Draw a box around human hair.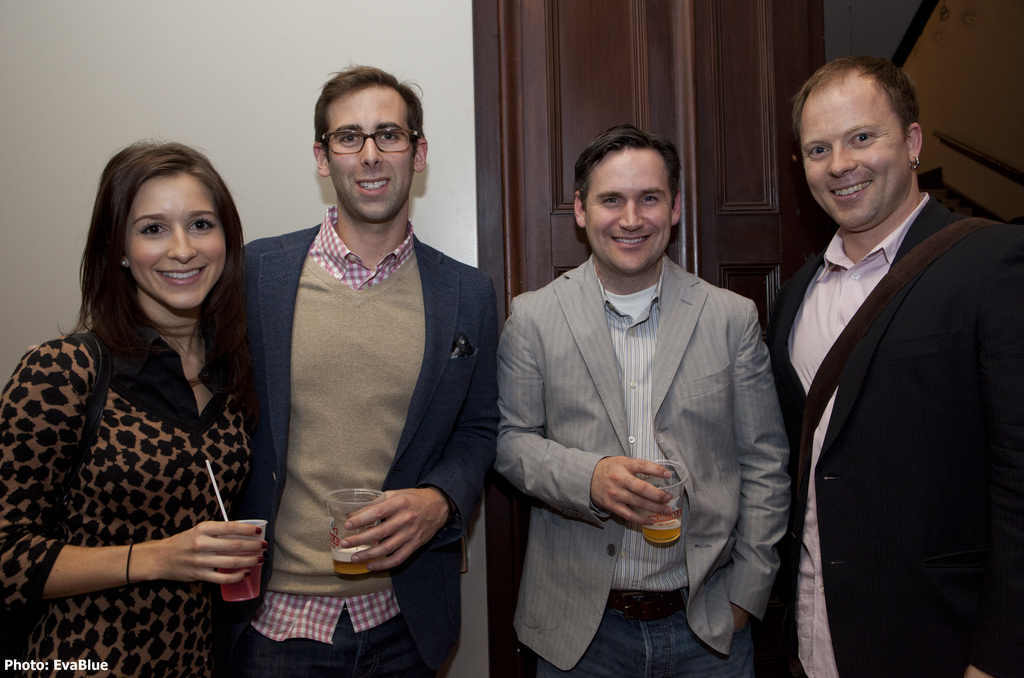
Rect(312, 60, 426, 165).
